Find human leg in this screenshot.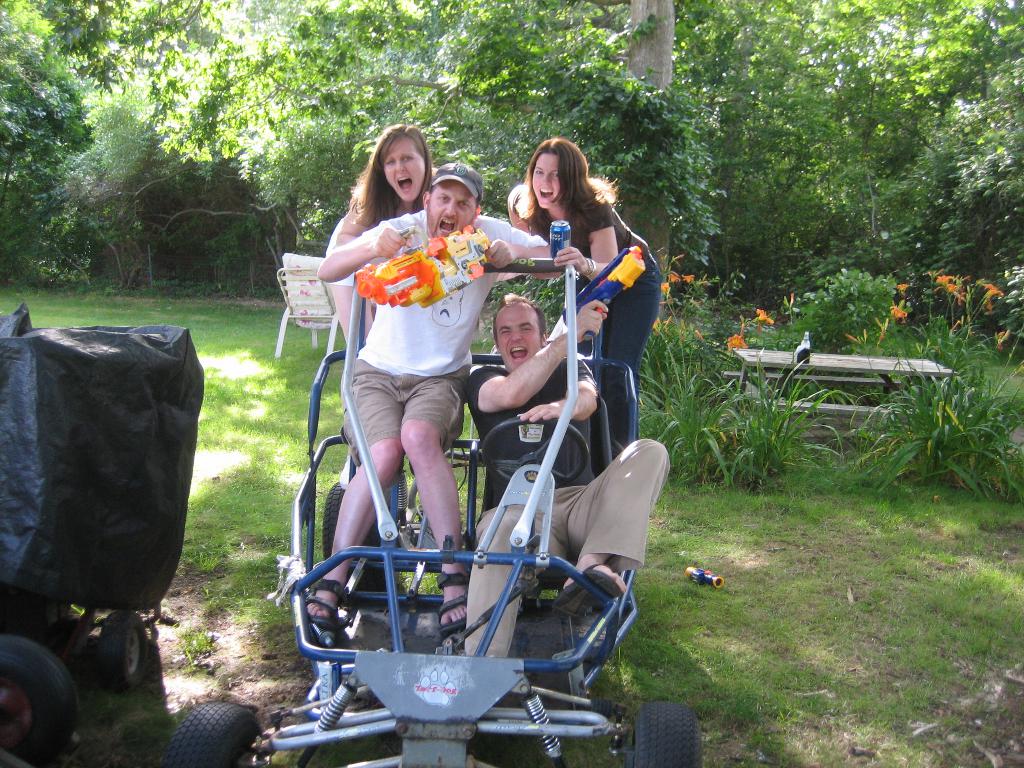
The bounding box for human leg is 462:500:534:663.
